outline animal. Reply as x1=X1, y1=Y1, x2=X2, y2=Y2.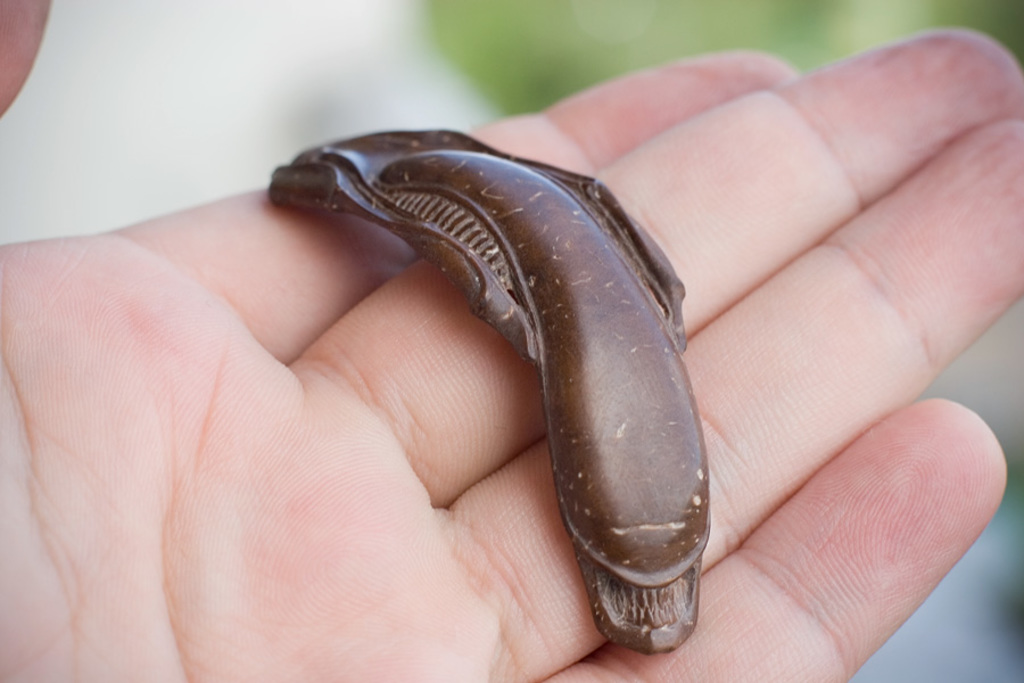
x1=264, y1=125, x2=720, y2=663.
